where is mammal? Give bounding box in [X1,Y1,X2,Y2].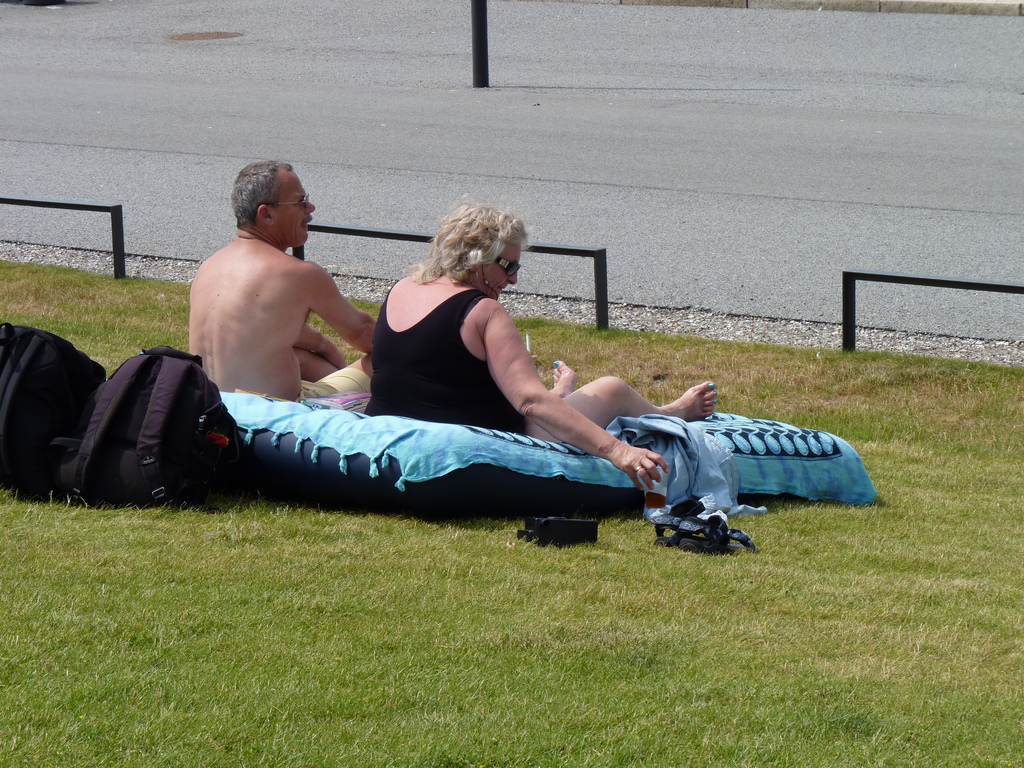
[186,159,374,403].
